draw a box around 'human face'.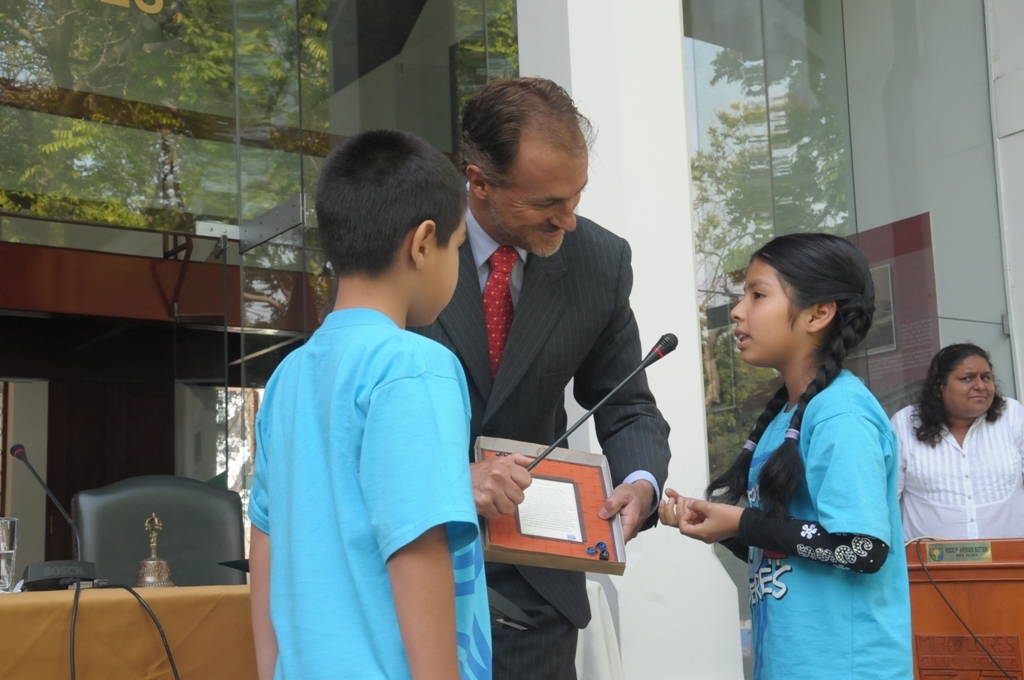
[x1=419, y1=214, x2=469, y2=323].
